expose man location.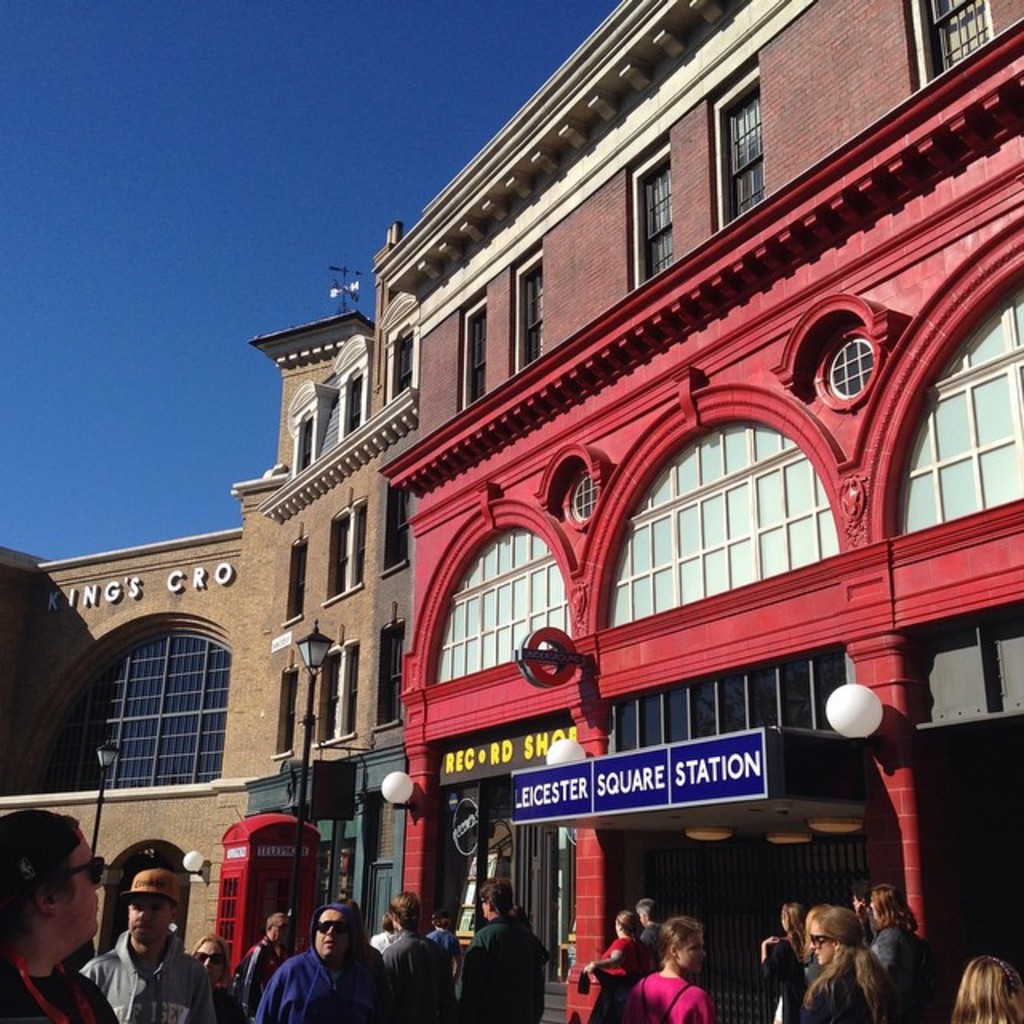
Exposed at pyautogui.locateOnScreen(82, 869, 181, 1019).
